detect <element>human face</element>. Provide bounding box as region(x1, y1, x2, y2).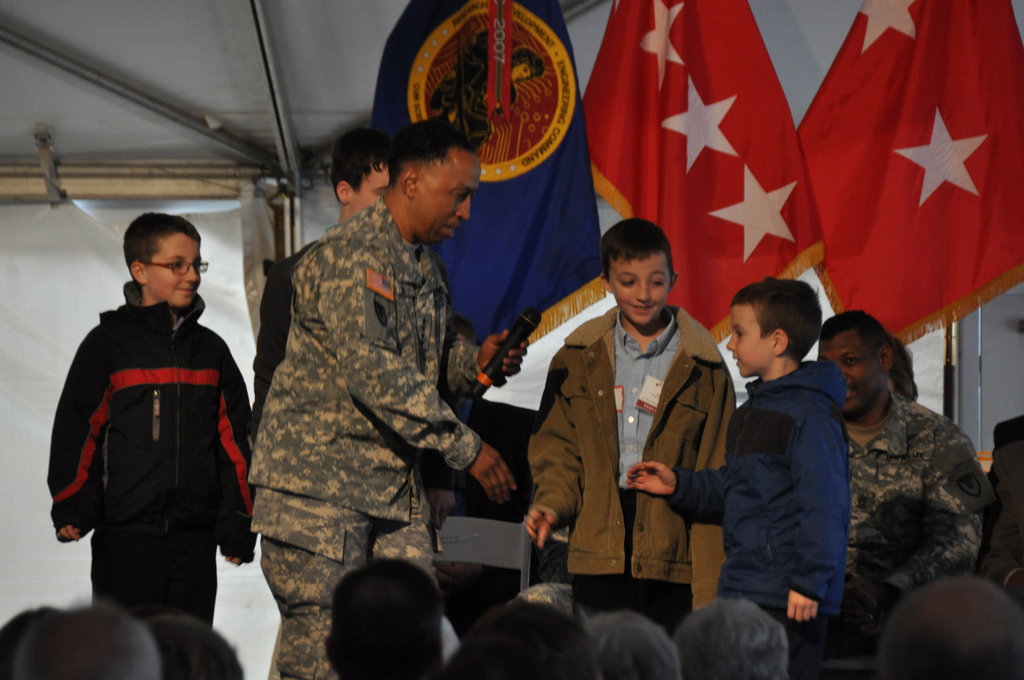
region(718, 298, 769, 375).
